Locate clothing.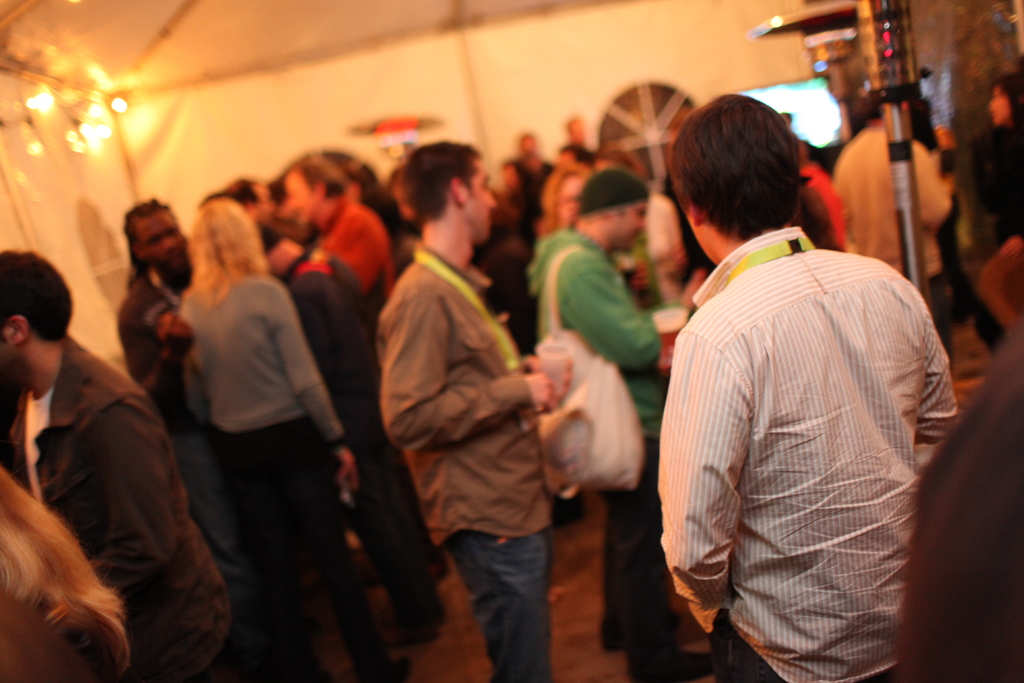
Bounding box: x1=113, y1=267, x2=228, y2=574.
